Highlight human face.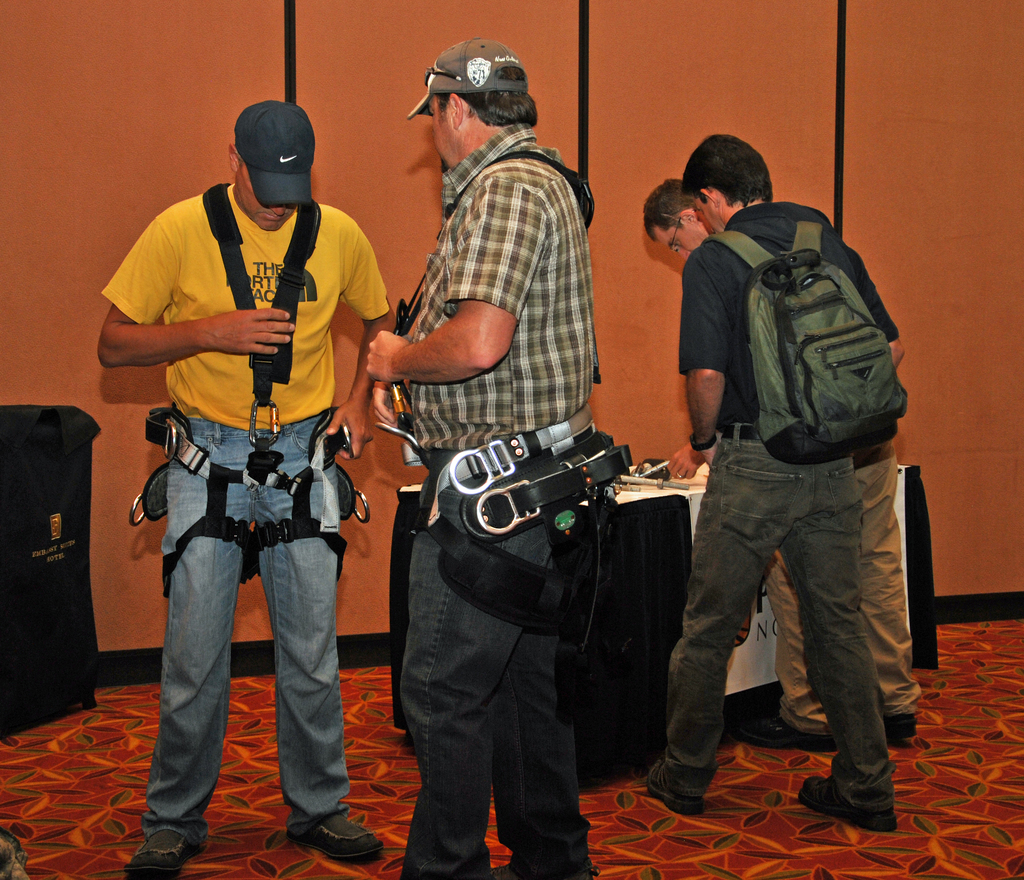
Highlighted region: box(235, 172, 297, 232).
